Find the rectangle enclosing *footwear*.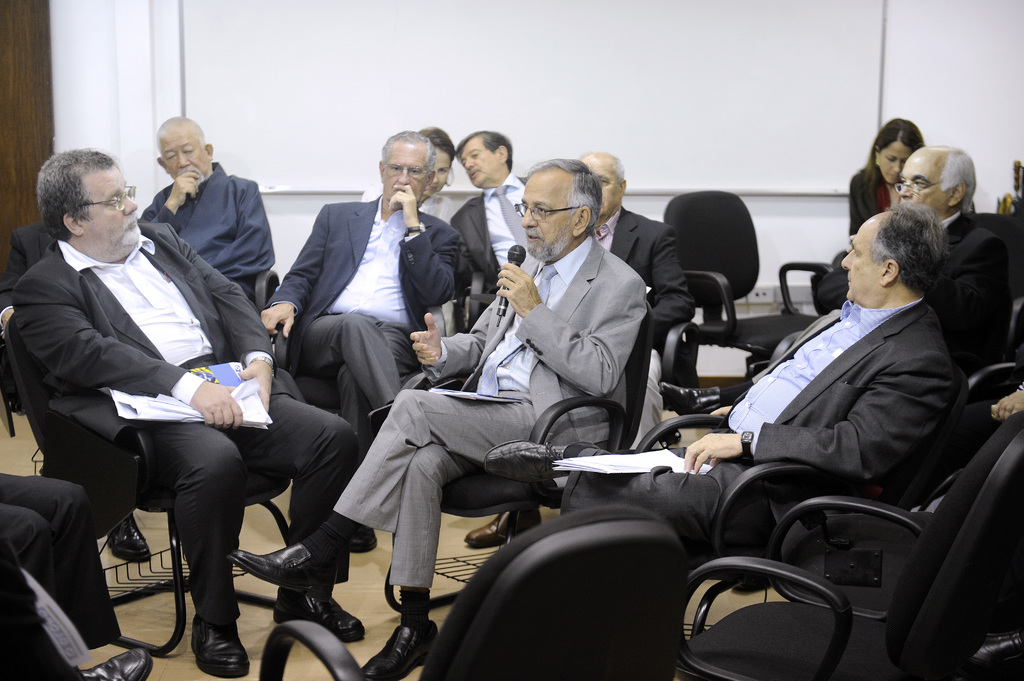
select_region(463, 505, 537, 545).
